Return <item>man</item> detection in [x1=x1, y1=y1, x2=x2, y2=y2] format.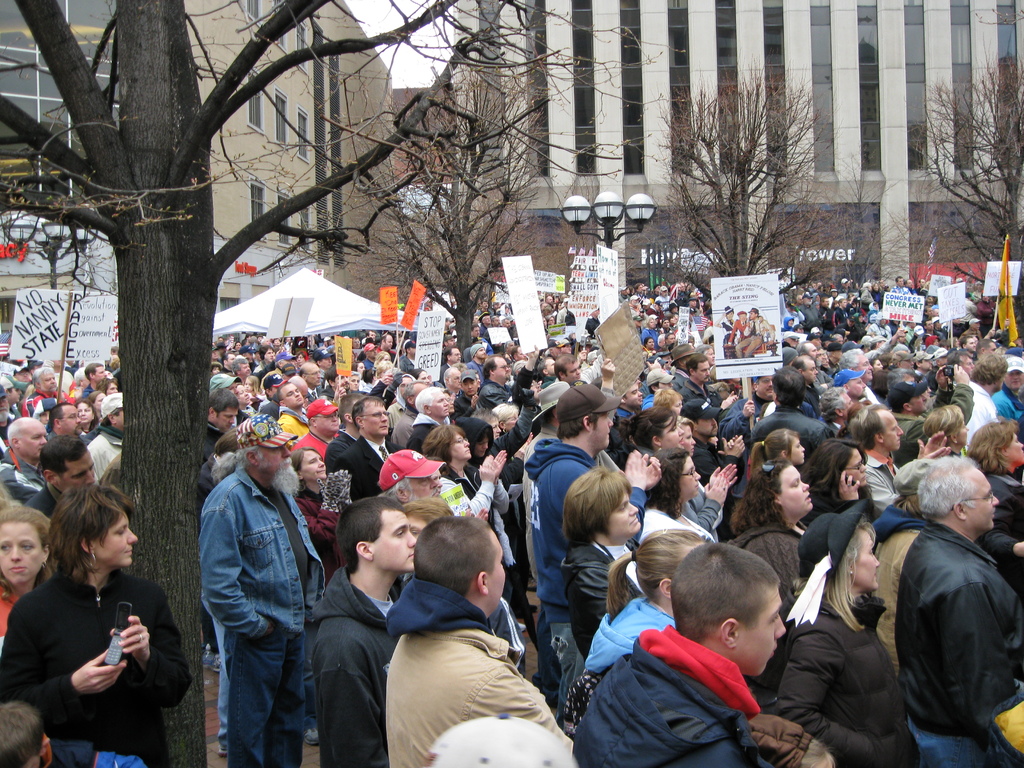
[x1=83, y1=393, x2=130, y2=486].
